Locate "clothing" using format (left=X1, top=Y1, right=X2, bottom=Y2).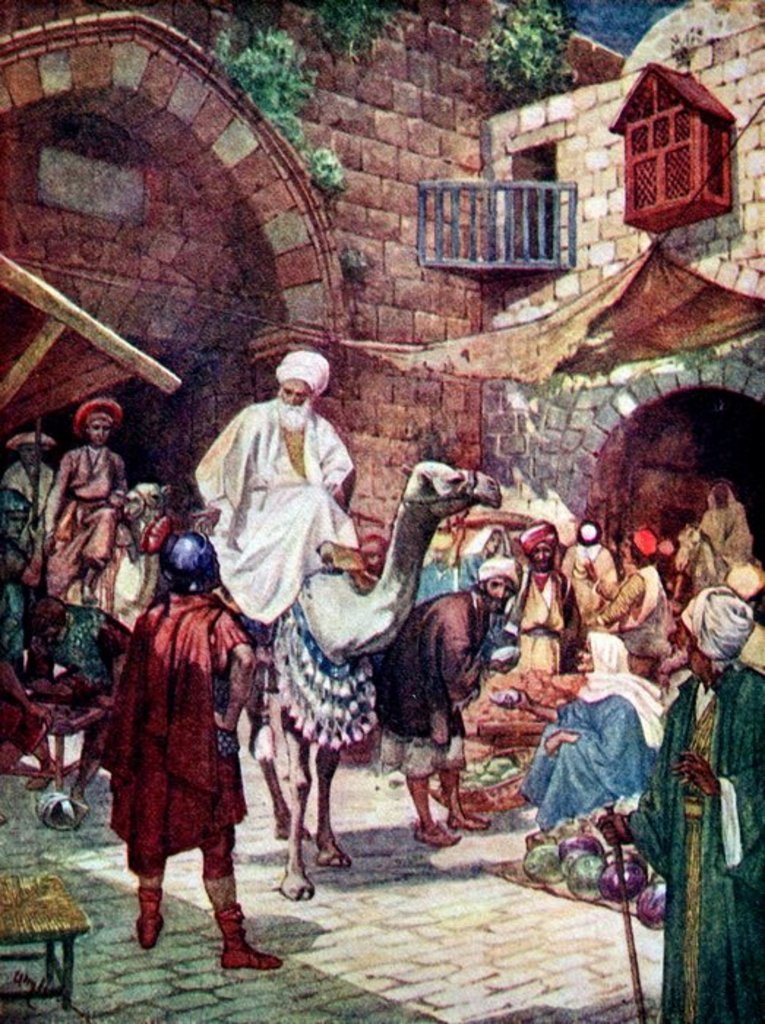
(left=546, top=635, right=644, bottom=834).
